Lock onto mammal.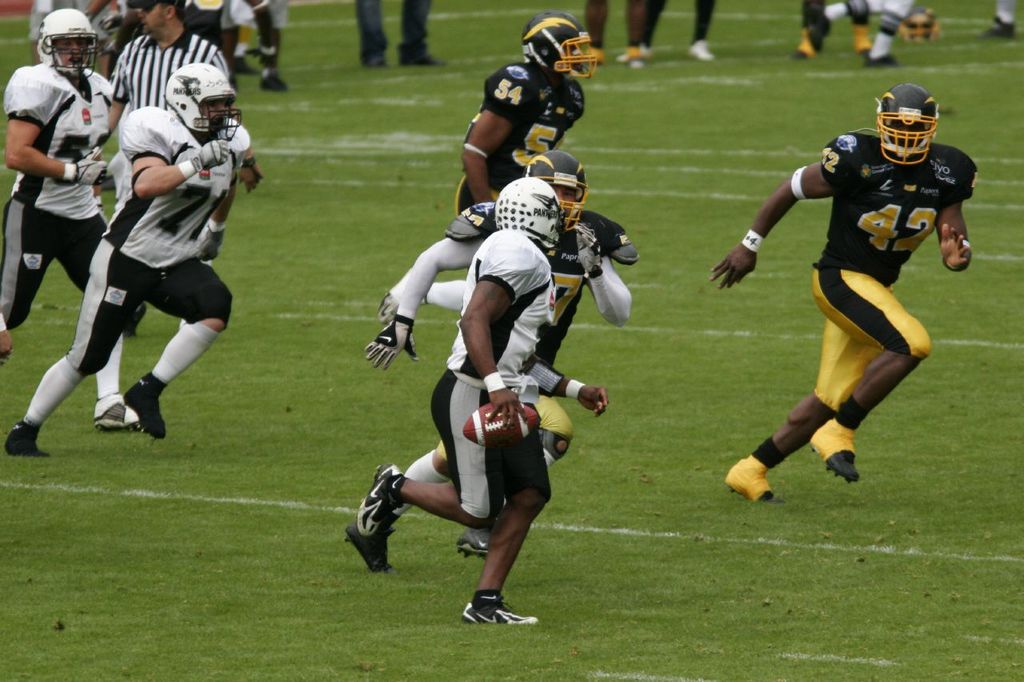
Locked: box(0, 7, 142, 431).
